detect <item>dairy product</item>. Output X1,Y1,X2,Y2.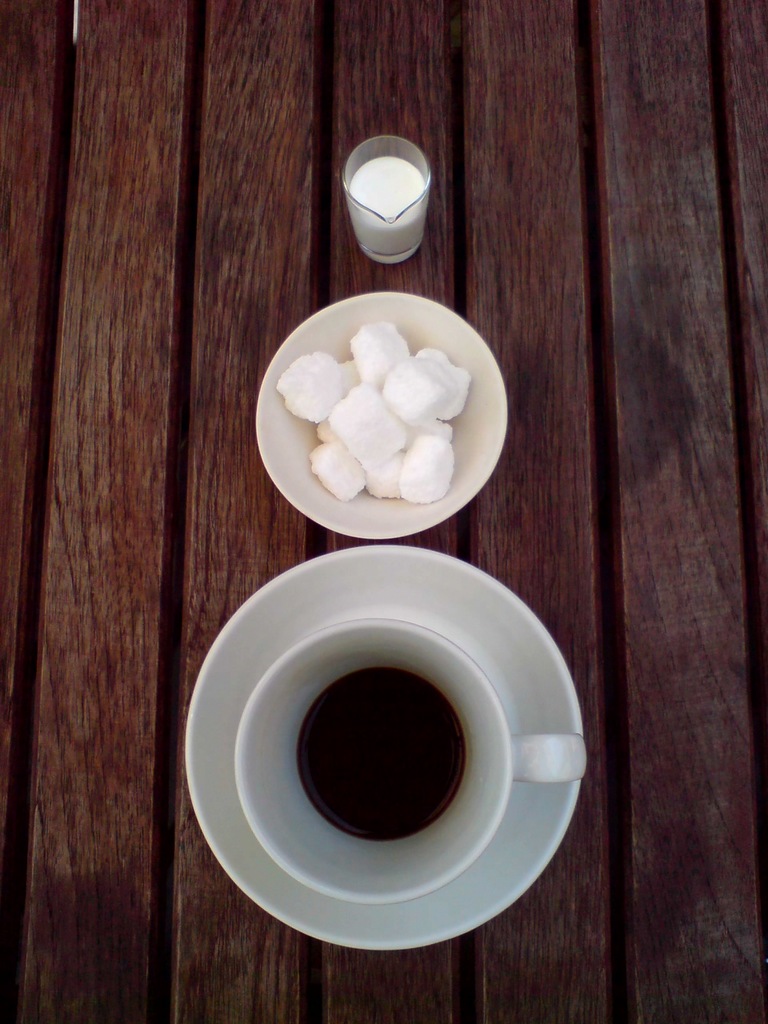
274,326,473,505.
